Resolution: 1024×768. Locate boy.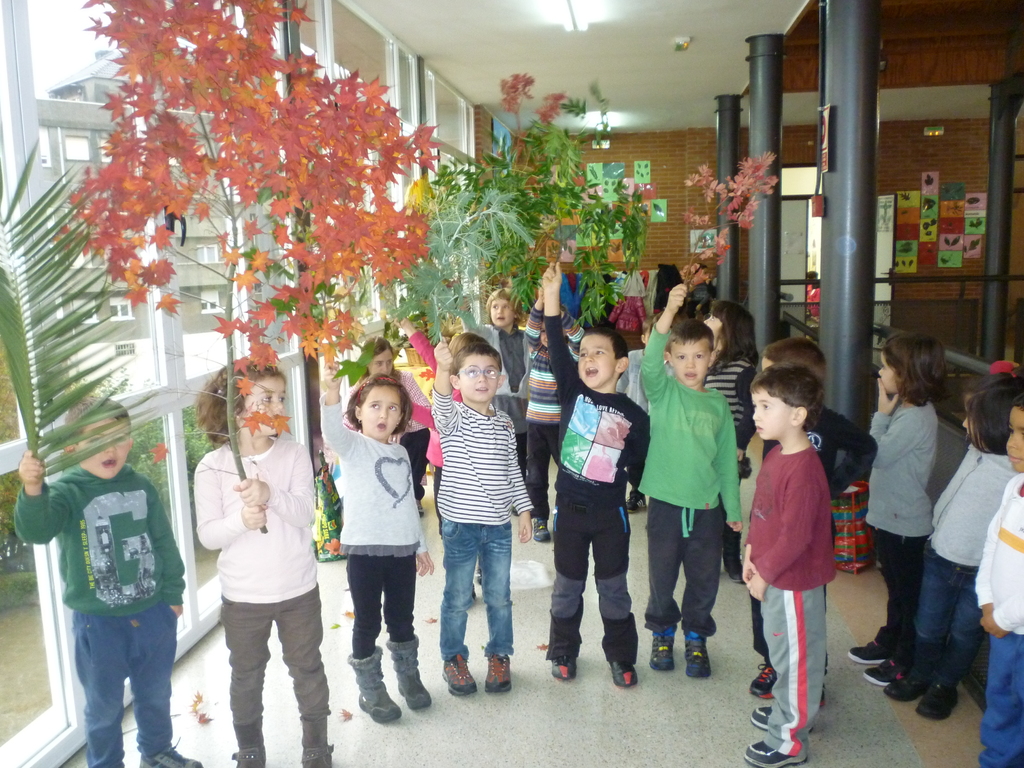
{"x1": 640, "y1": 284, "x2": 742, "y2": 677}.
